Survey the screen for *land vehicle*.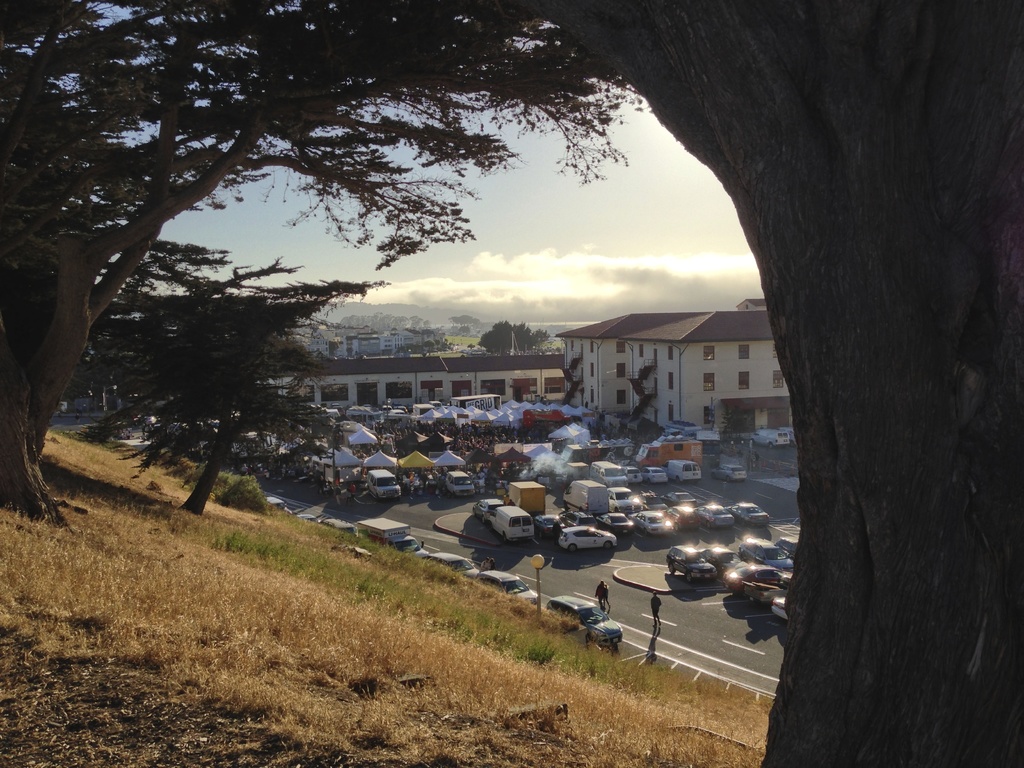
Survey found: 611:486:632:508.
